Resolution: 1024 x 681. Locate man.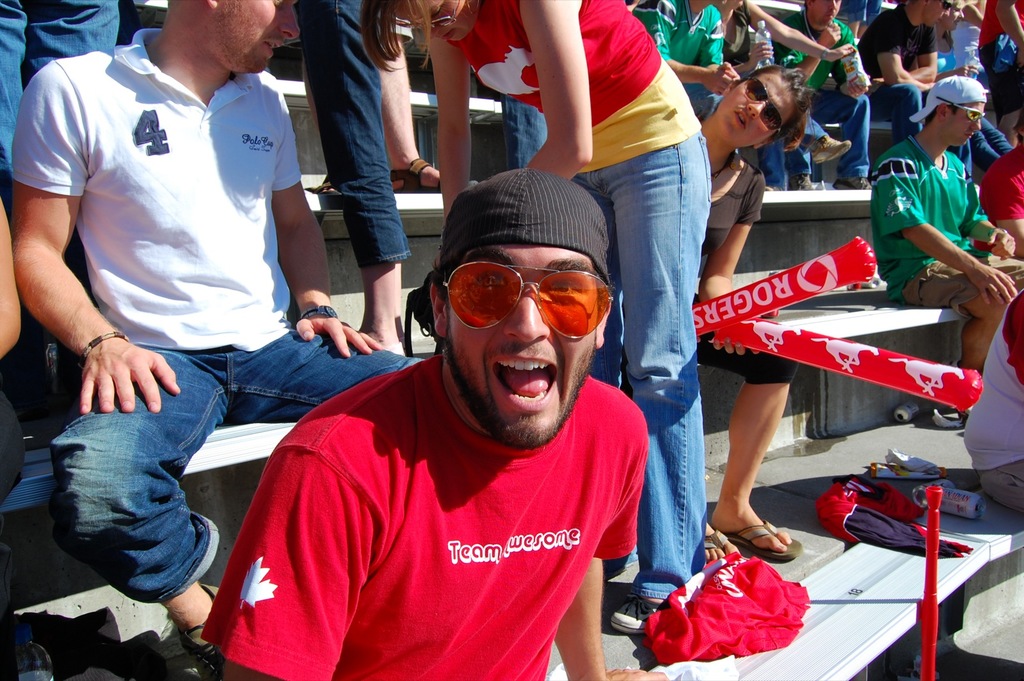
[0,0,118,174].
